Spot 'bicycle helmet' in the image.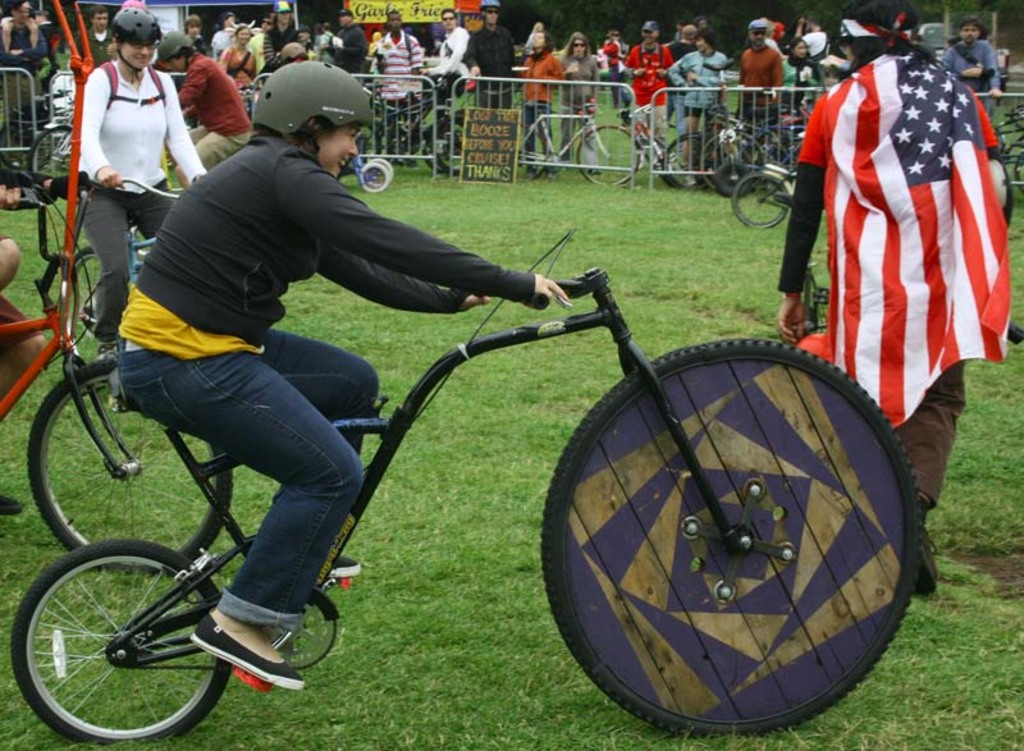
'bicycle helmet' found at [x1=253, y1=61, x2=371, y2=152].
